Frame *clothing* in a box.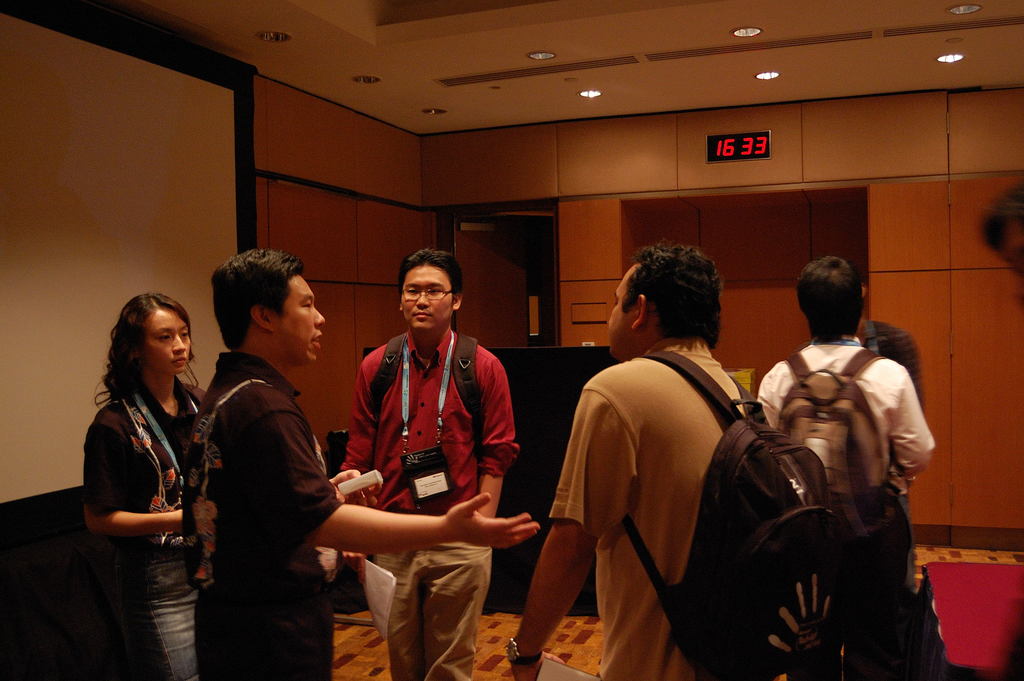
(x1=861, y1=316, x2=925, y2=588).
